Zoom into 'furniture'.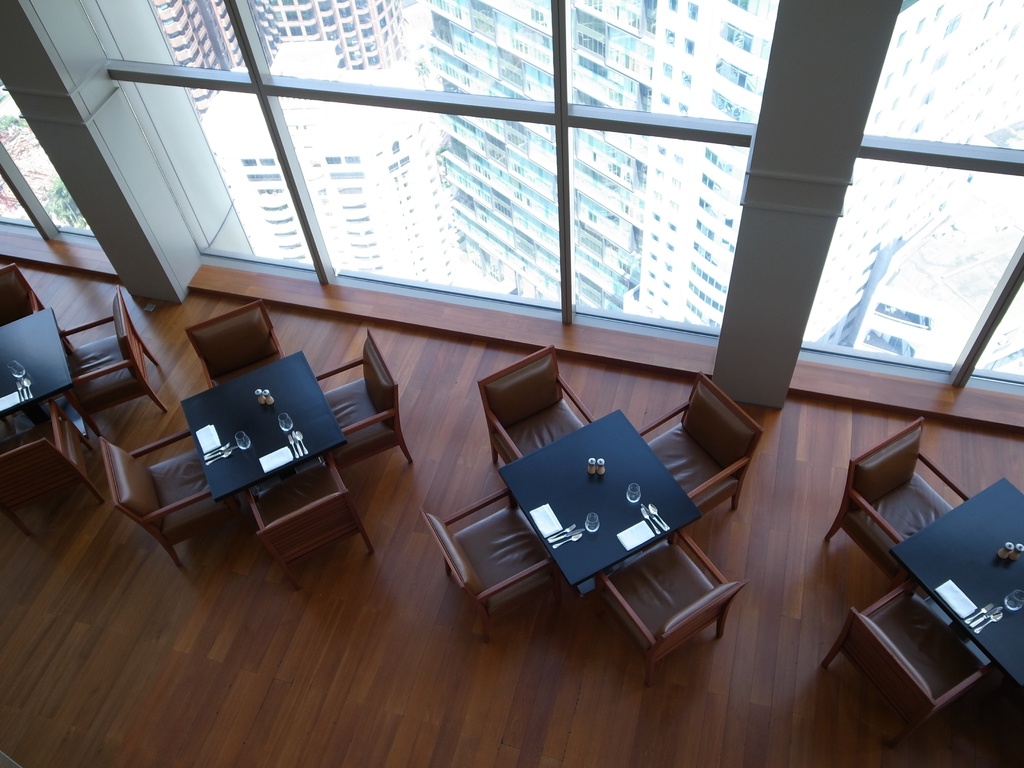
Zoom target: bbox=[318, 329, 412, 464].
